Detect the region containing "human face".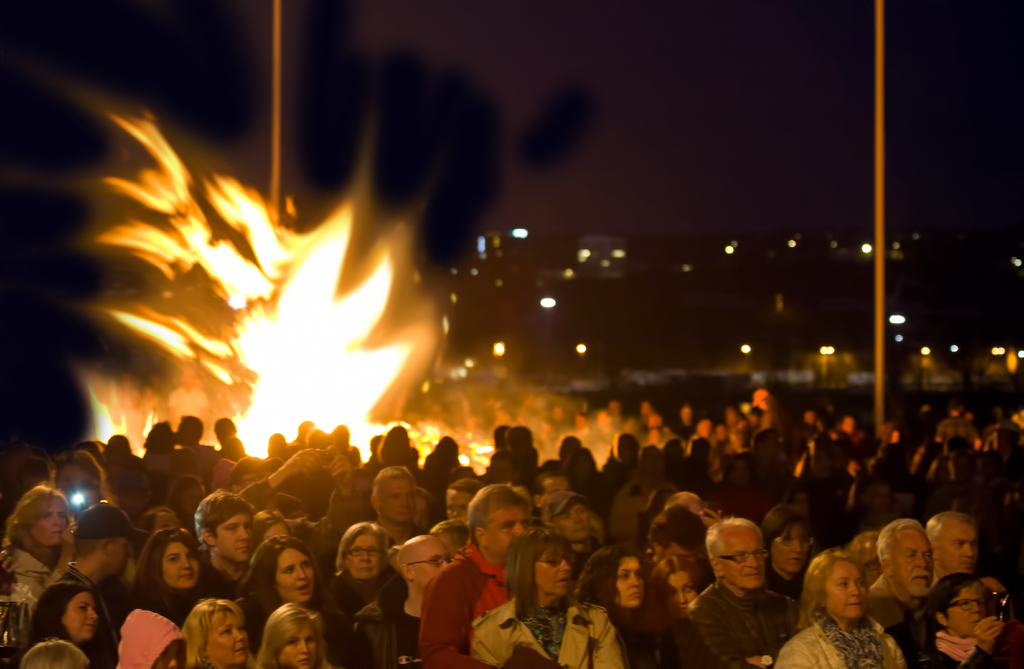
crop(276, 619, 321, 668).
